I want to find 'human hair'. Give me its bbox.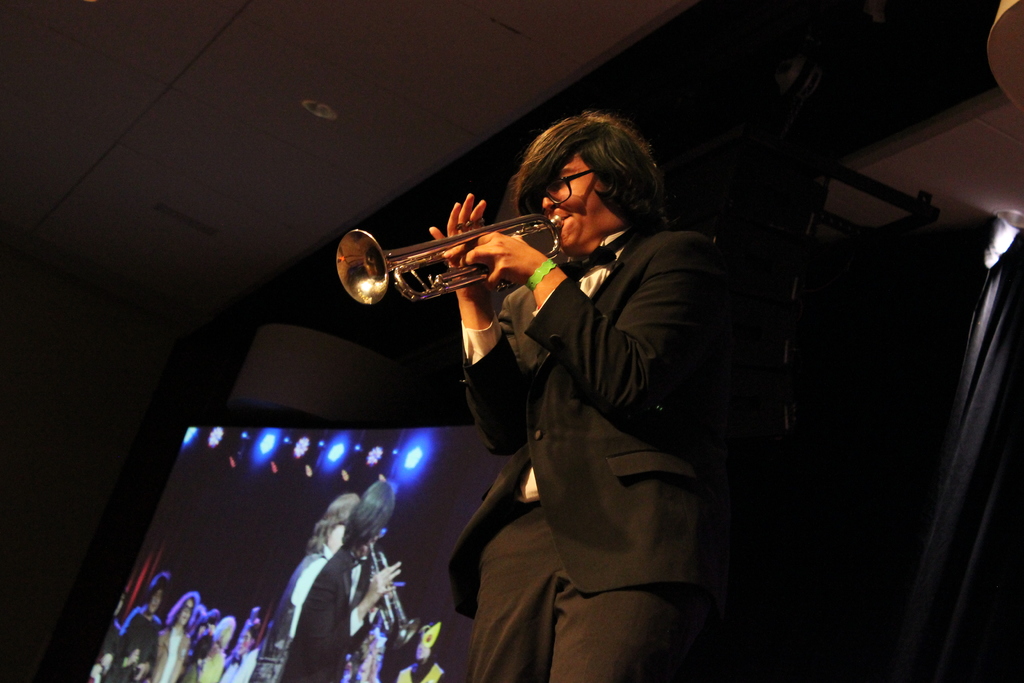
308:493:364:559.
